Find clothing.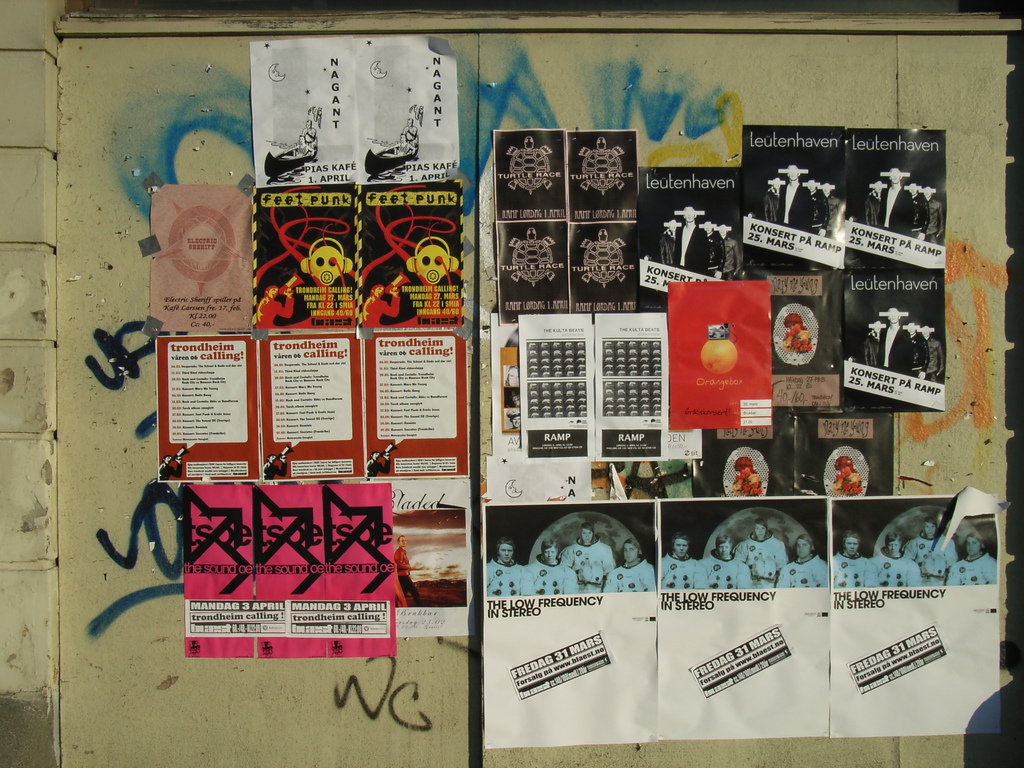
[296, 144, 308, 157].
